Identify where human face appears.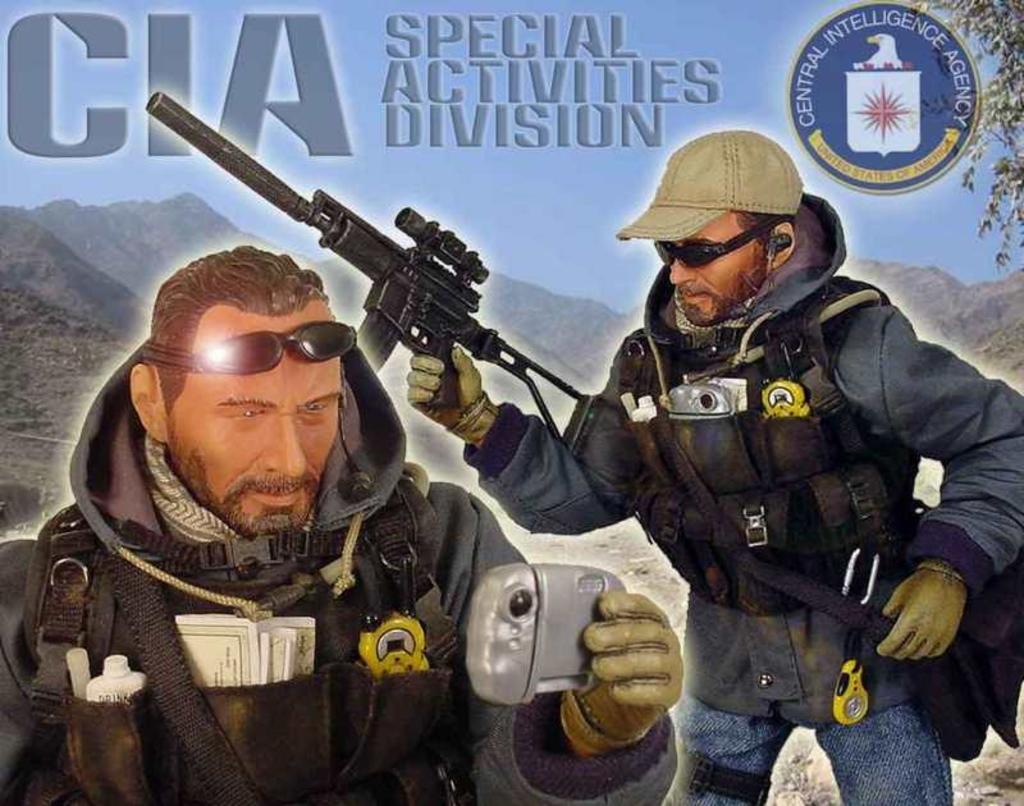
Appears at <box>667,210,765,330</box>.
